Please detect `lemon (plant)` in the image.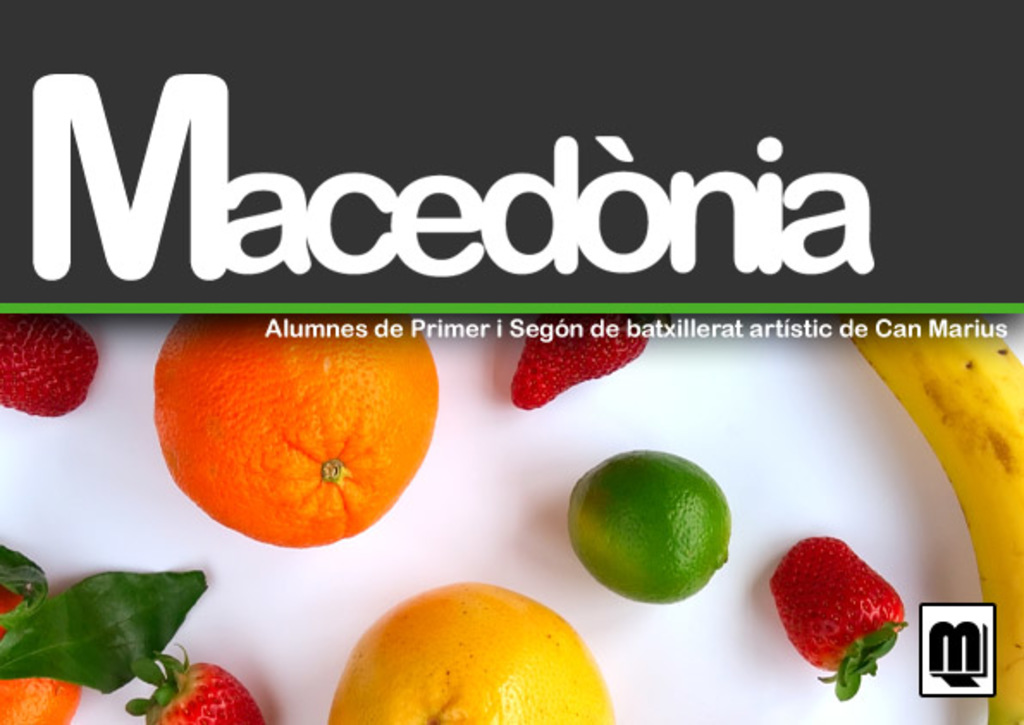
locate(157, 315, 432, 544).
